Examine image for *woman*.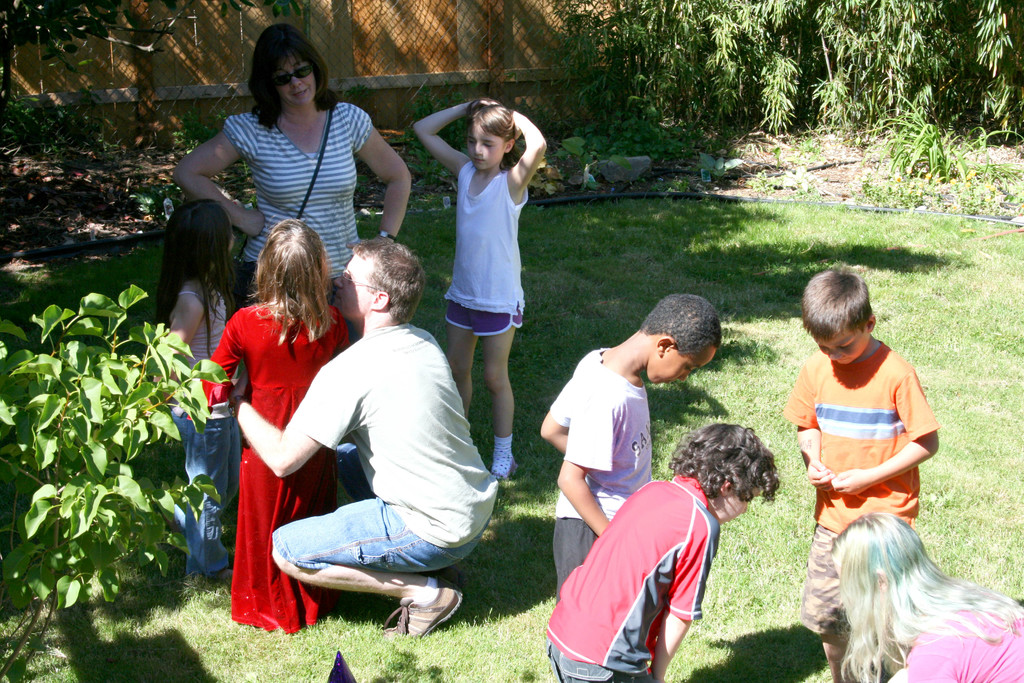
Examination result: [left=822, top=509, right=1023, bottom=682].
